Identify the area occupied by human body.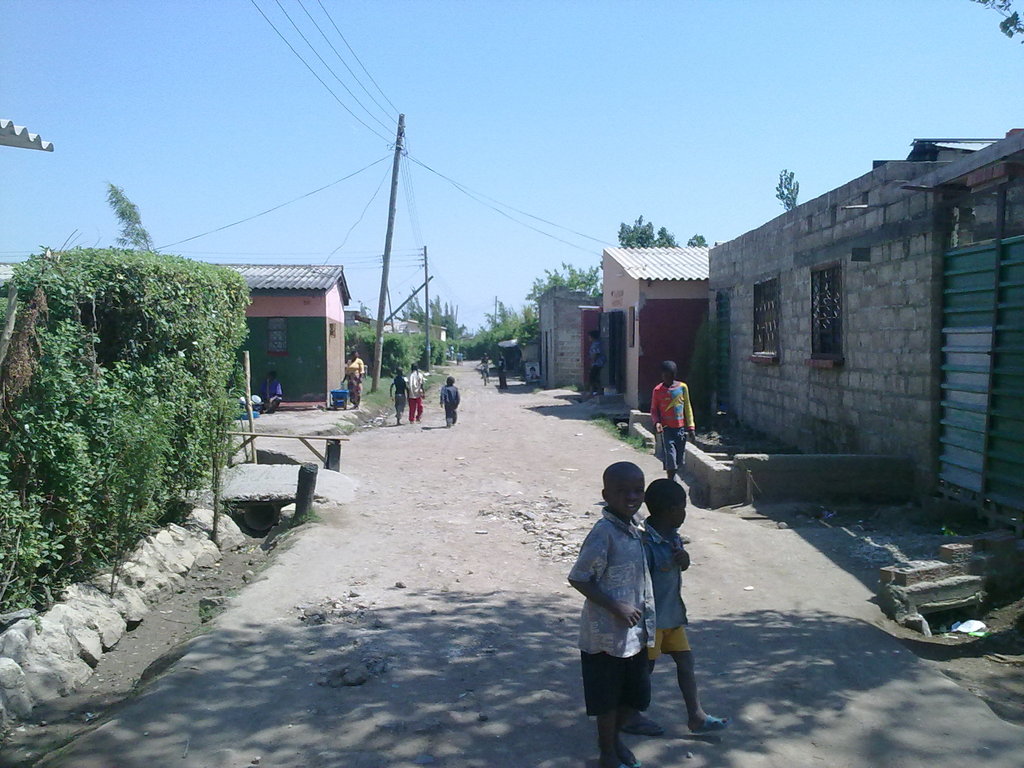
Area: pyautogui.locateOnScreen(339, 353, 365, 404).
